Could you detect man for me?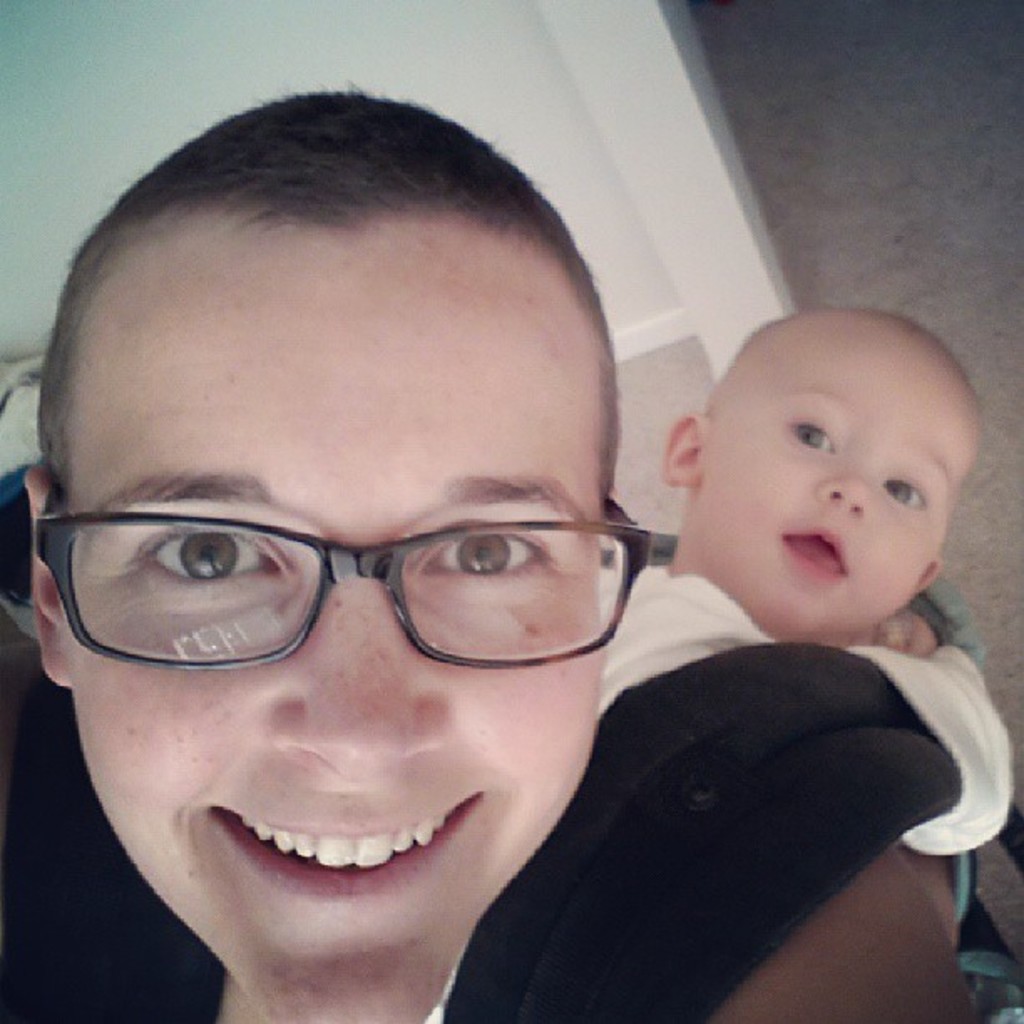
Detection result: 0 44 857 1023.
